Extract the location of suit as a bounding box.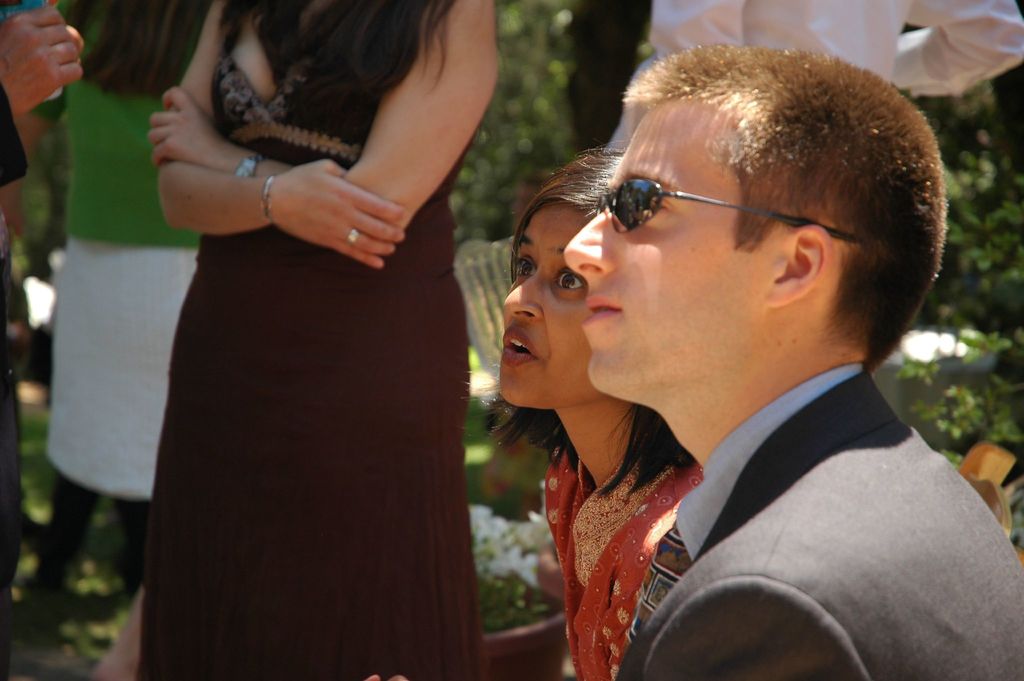
x1=614 y1=363 x2=1023 y2=680.
